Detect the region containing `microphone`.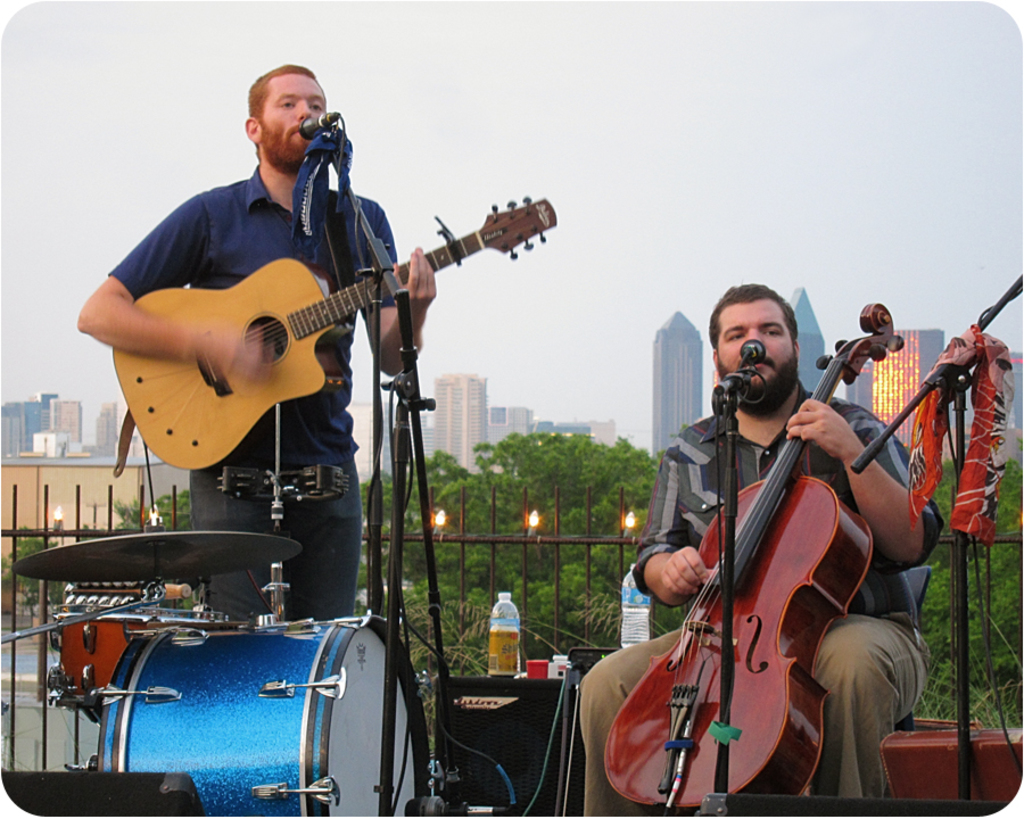
[left=297, top=107, right=333, bottom=142].
